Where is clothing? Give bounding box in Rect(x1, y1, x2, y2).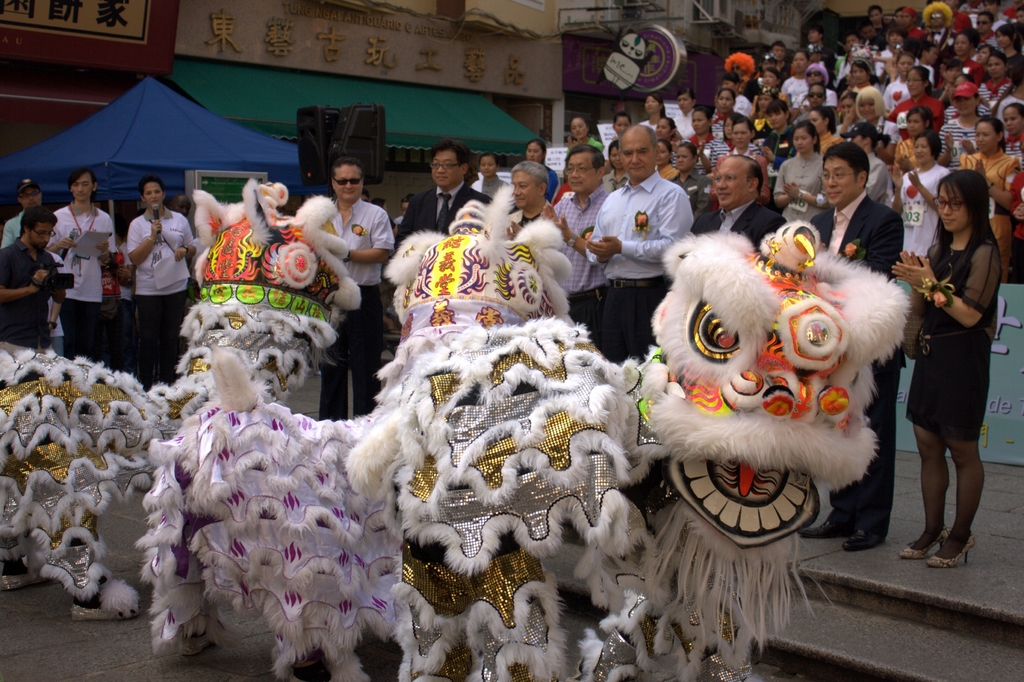
Rect(397, 179, 495, 241).
